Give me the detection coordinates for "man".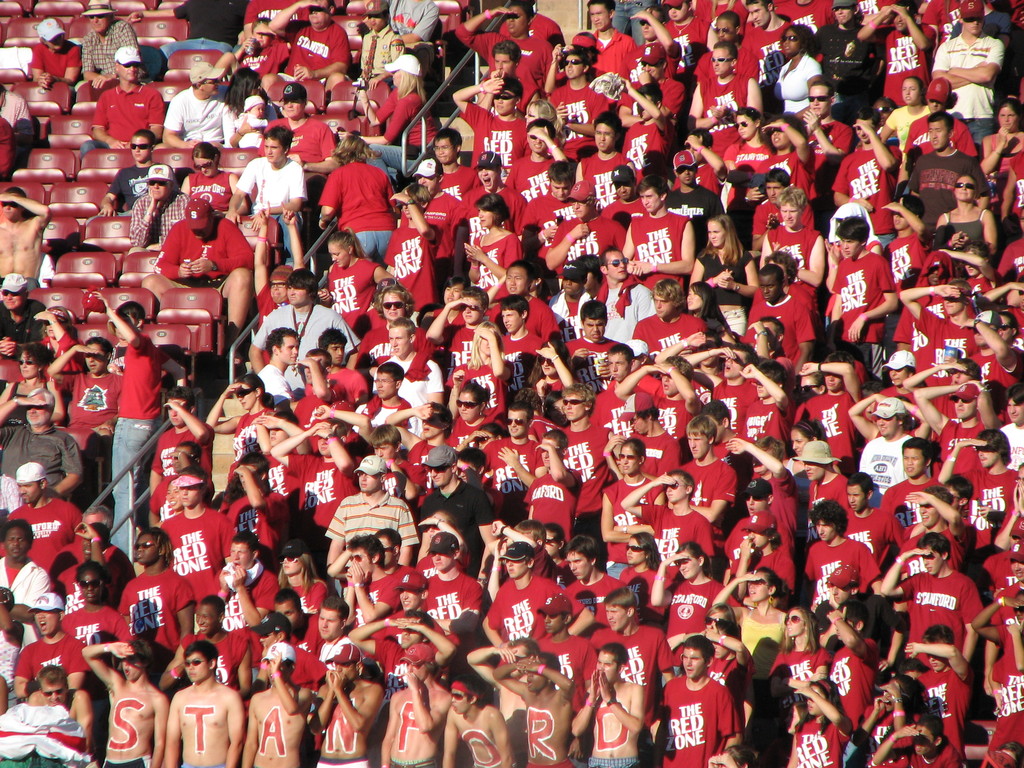
x1=264 y1=0 x2=353 y2=106.
